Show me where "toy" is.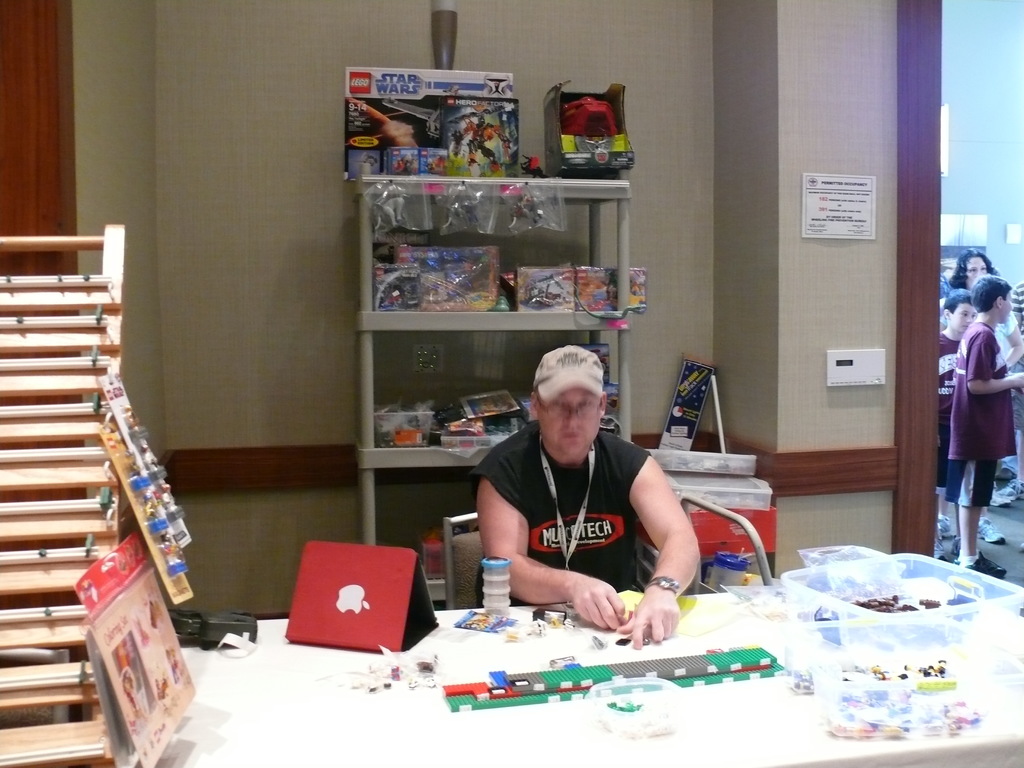
"toy" is at (x1=431, y1=154, x2=447, y2=169).
